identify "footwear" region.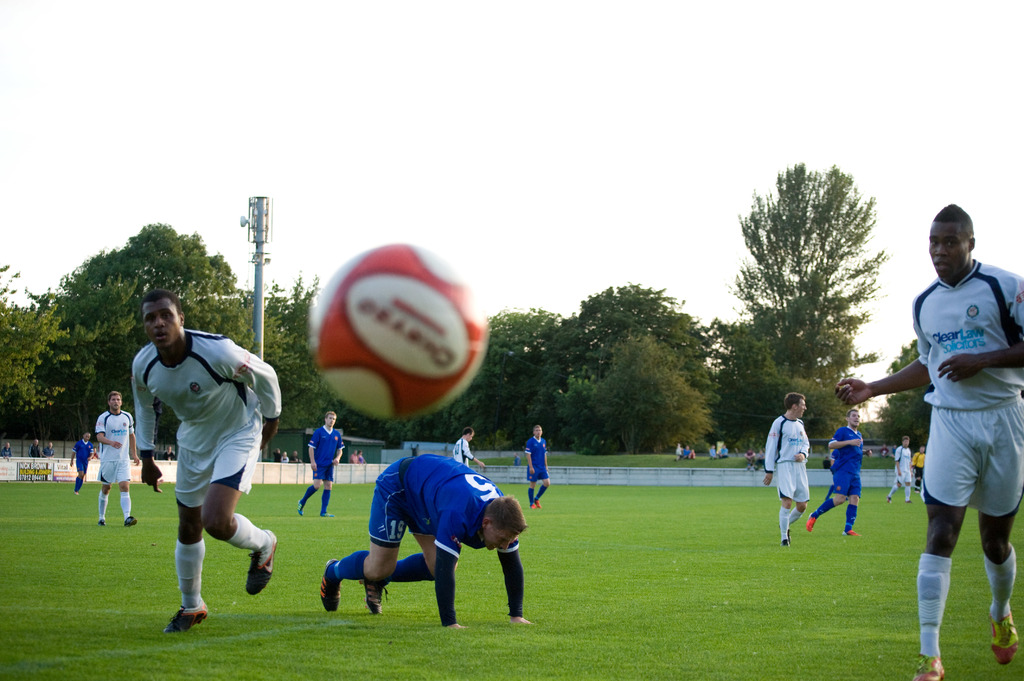
Region: x1=531 y1=498 x2=541 y2=508.
